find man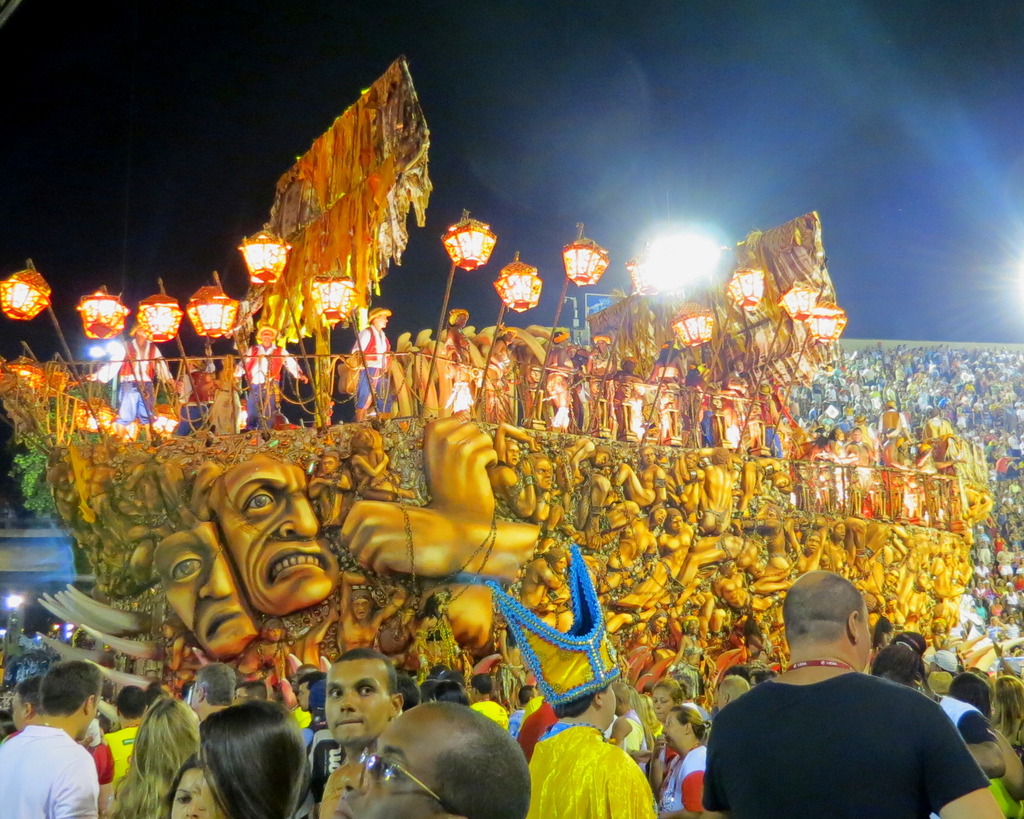
l=84, t=318, r=179, b=430
